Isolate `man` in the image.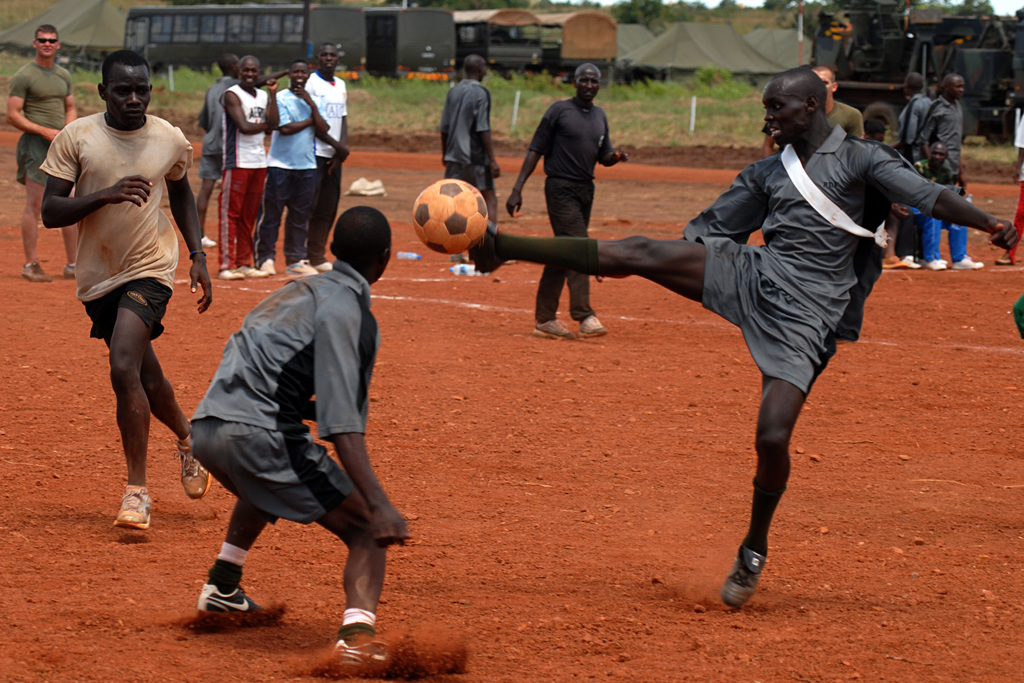
Isolated region: (x1=467, y1=67, x2=1015, y2=613).
